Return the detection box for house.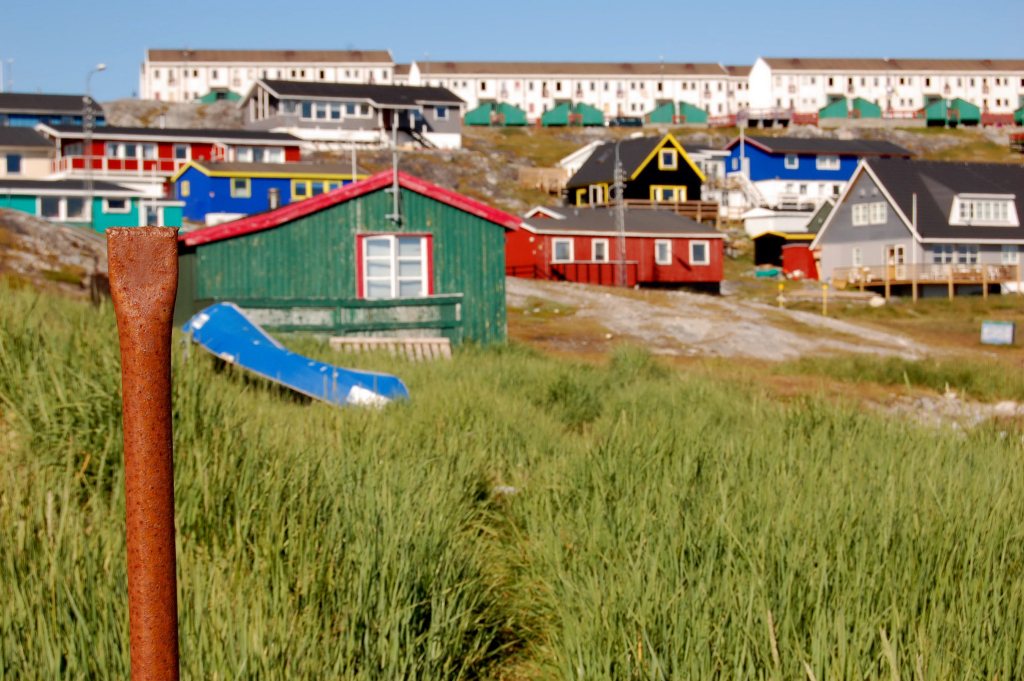
[left=128, top=43, right=392, bottom=97].
